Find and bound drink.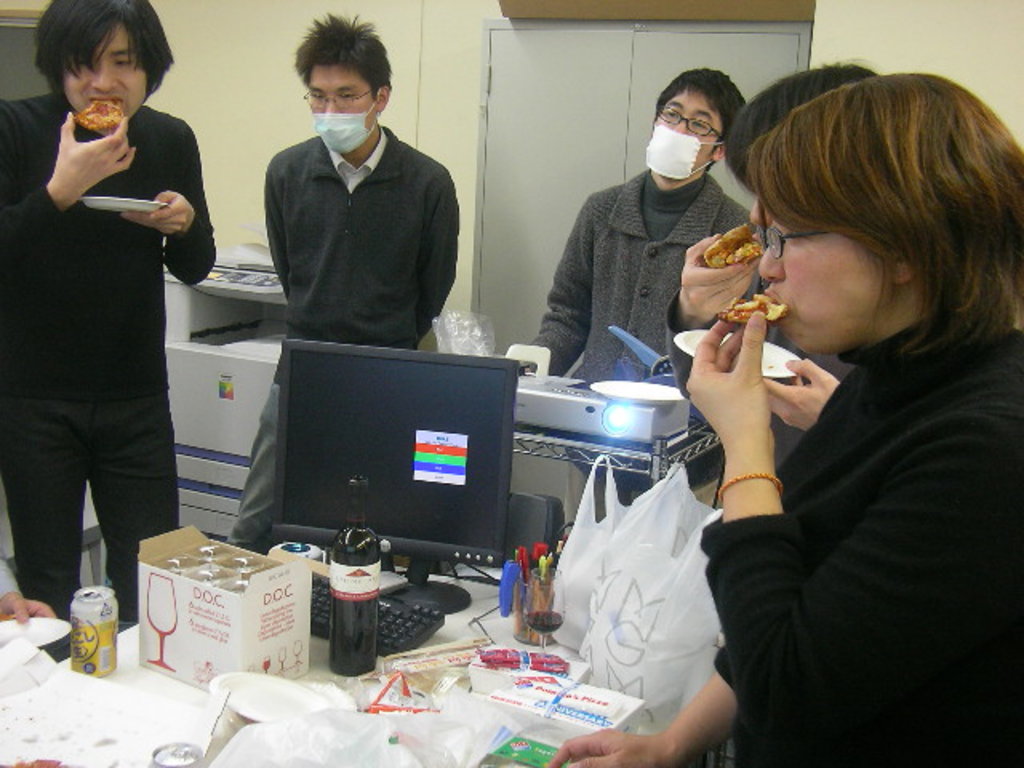
Bound: (333, 475, 384, 674).
